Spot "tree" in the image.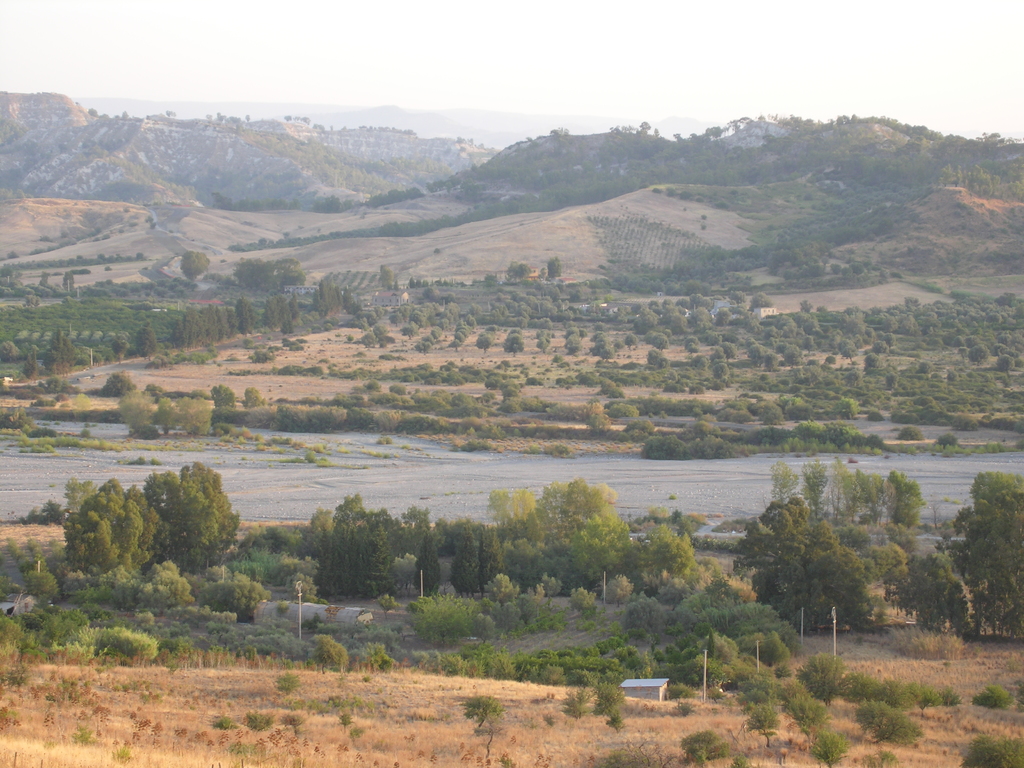
"tree" found at box(314, 273, 340, 307).
